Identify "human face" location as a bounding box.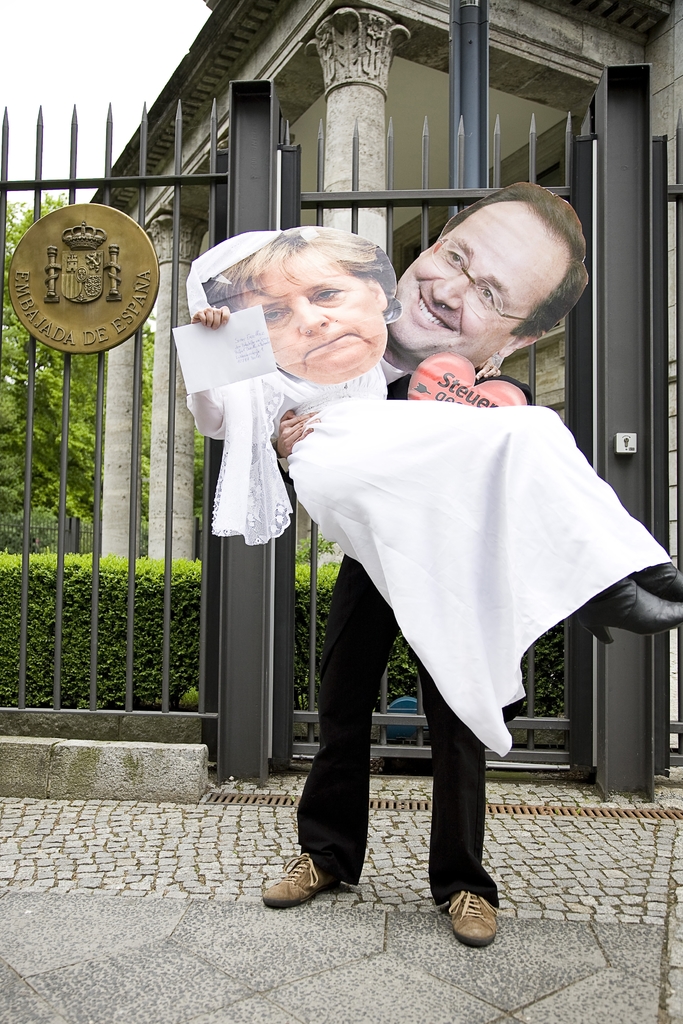
<box>386,204,568,364</box>.
